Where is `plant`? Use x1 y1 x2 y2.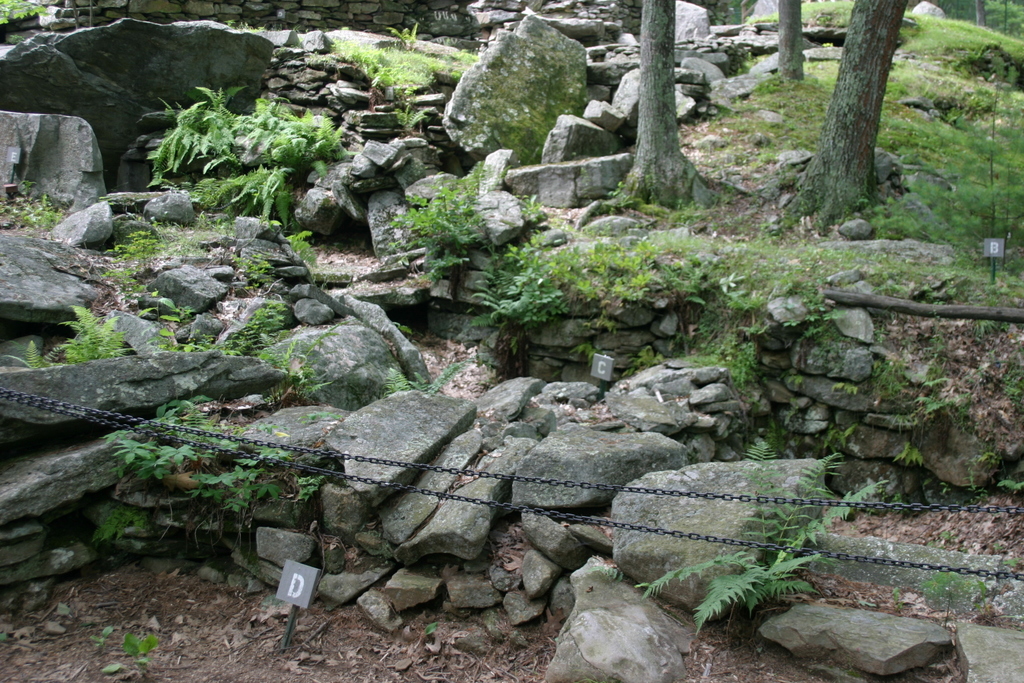
921 480 955 510.
